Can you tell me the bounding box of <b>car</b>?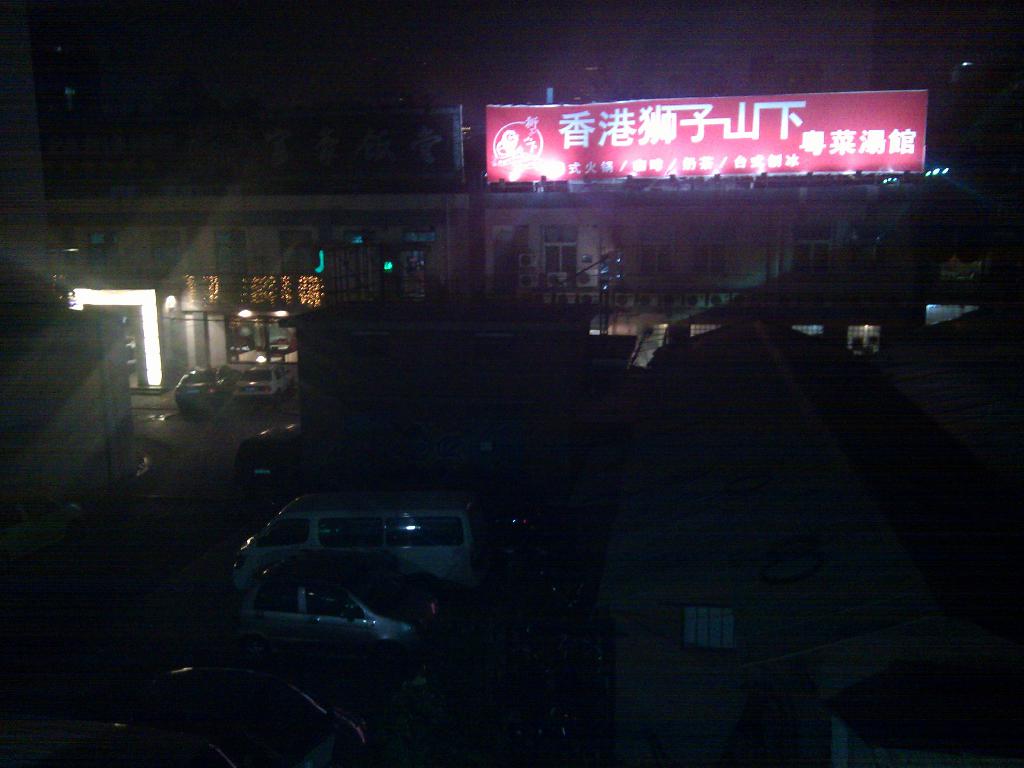
[left=237, top=367, right=292, bottom=403].
